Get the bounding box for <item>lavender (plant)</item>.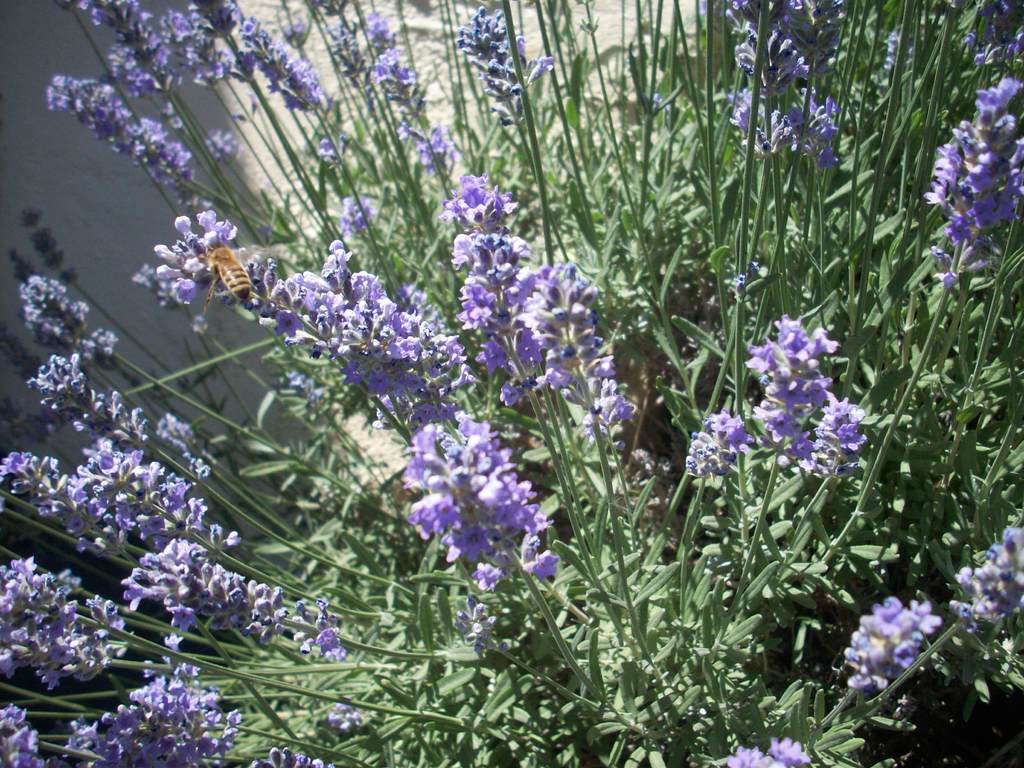
(x1=18, y1=275, x2=328, y2=476).
